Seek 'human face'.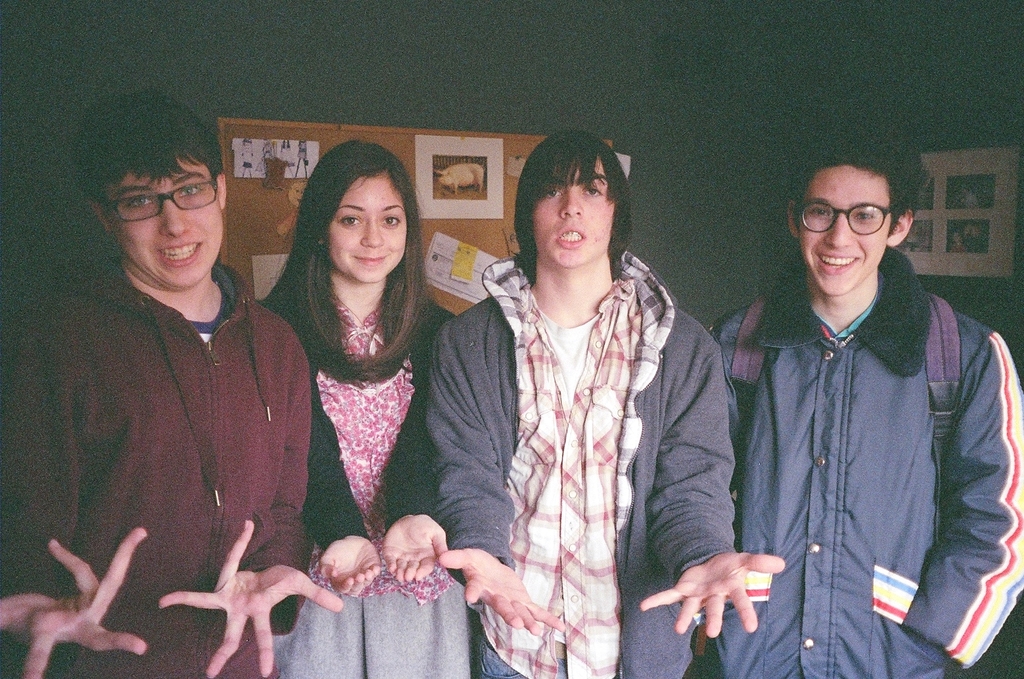
801, 165, 890, 299.
